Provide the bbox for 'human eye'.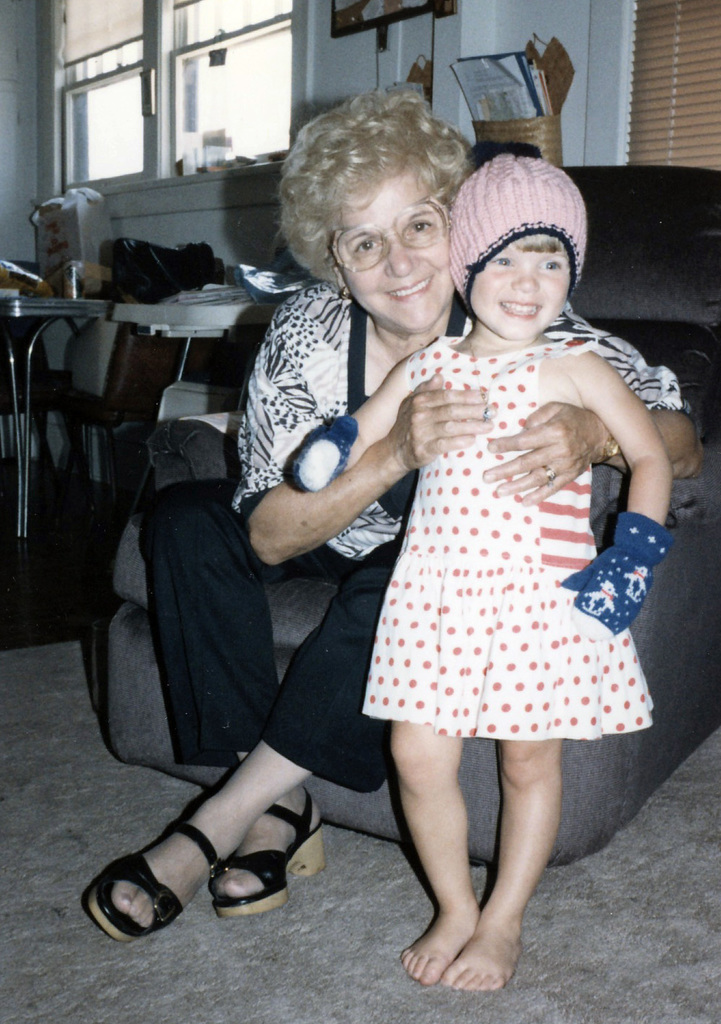
{"left": 346, "top": 237, "right": 383, "bottom": 257}.
